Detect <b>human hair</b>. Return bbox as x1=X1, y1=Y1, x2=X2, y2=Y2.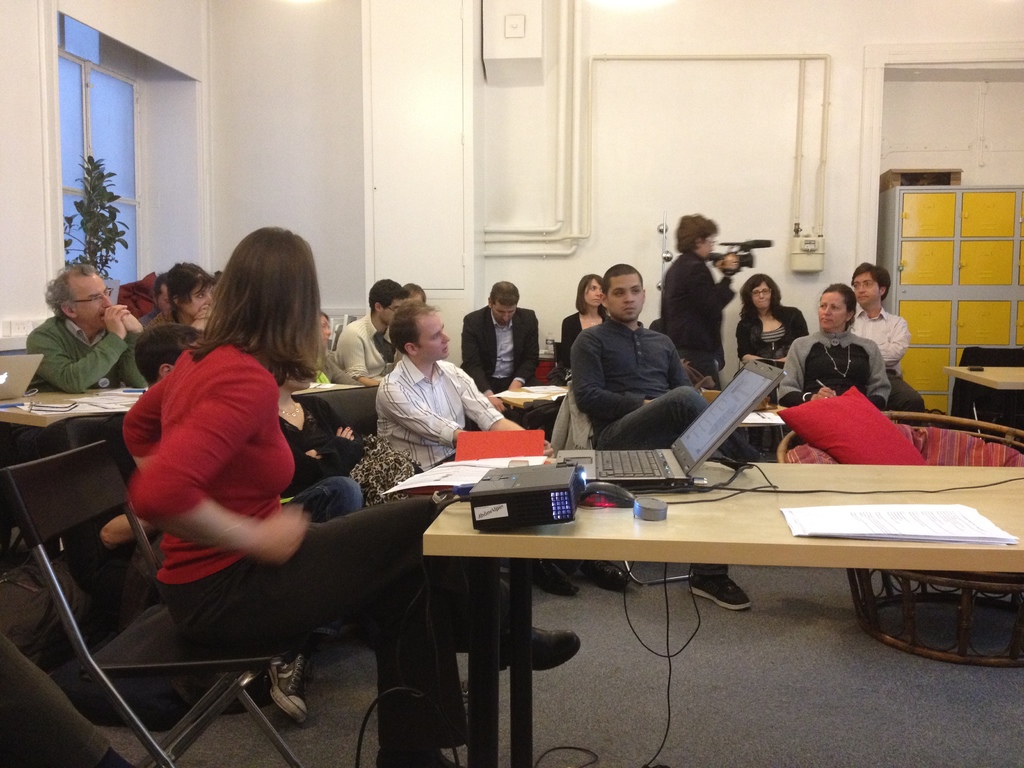
x1=677, y1=214, x2=718, y2=256.
